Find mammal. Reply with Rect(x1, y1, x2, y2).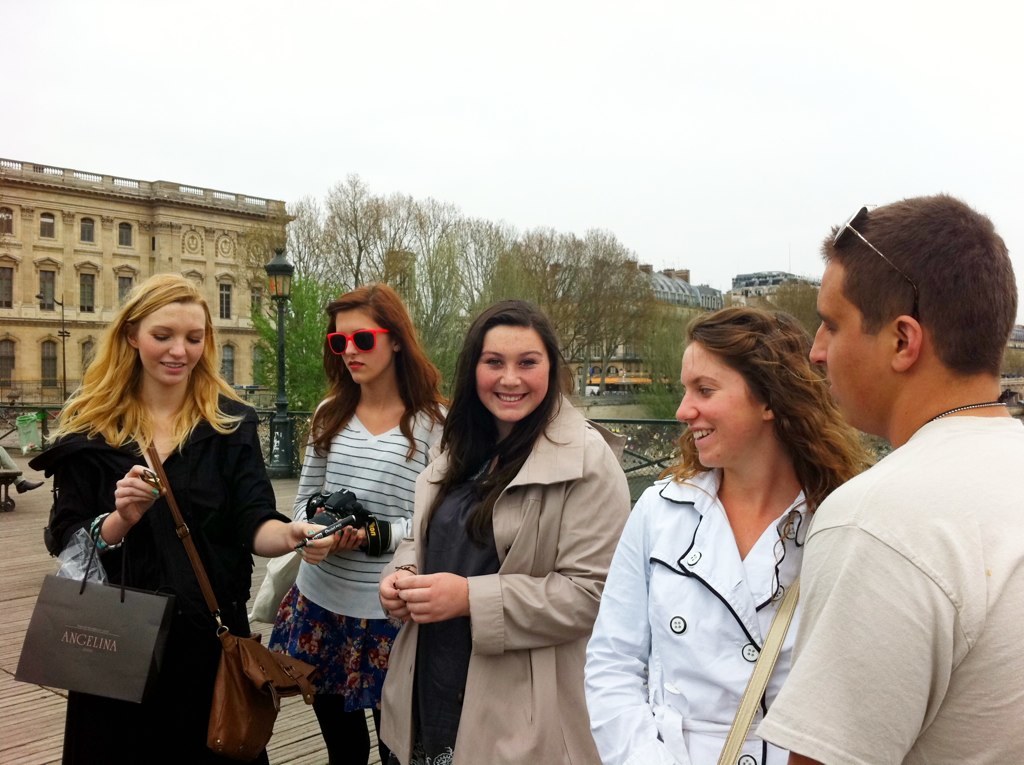
Rect(255, 285, 453, 764).
